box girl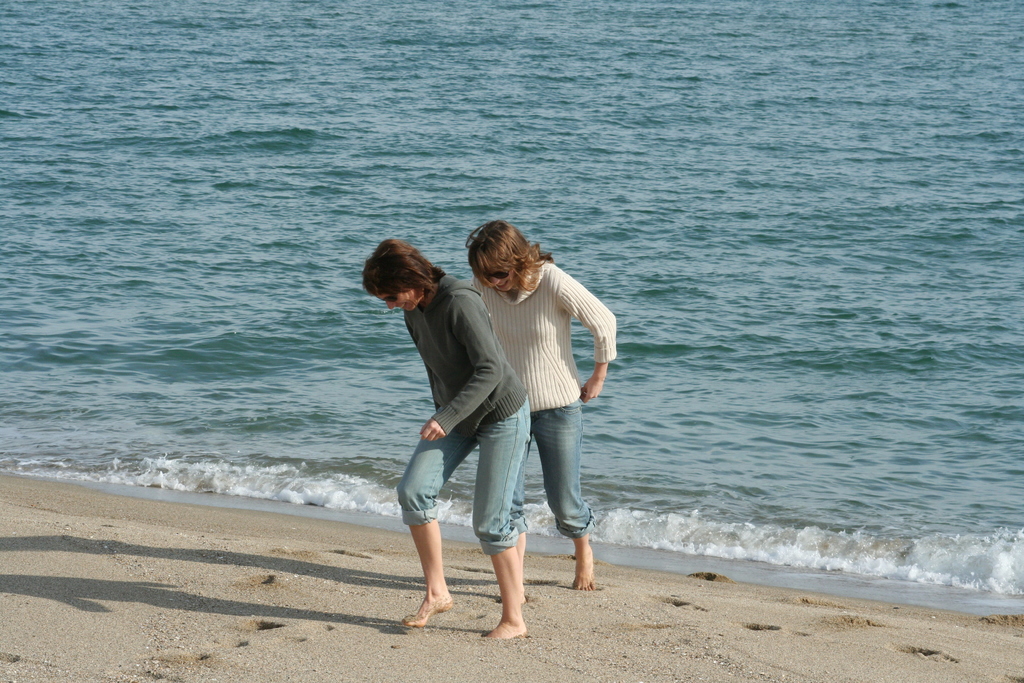
465,218,616,587
